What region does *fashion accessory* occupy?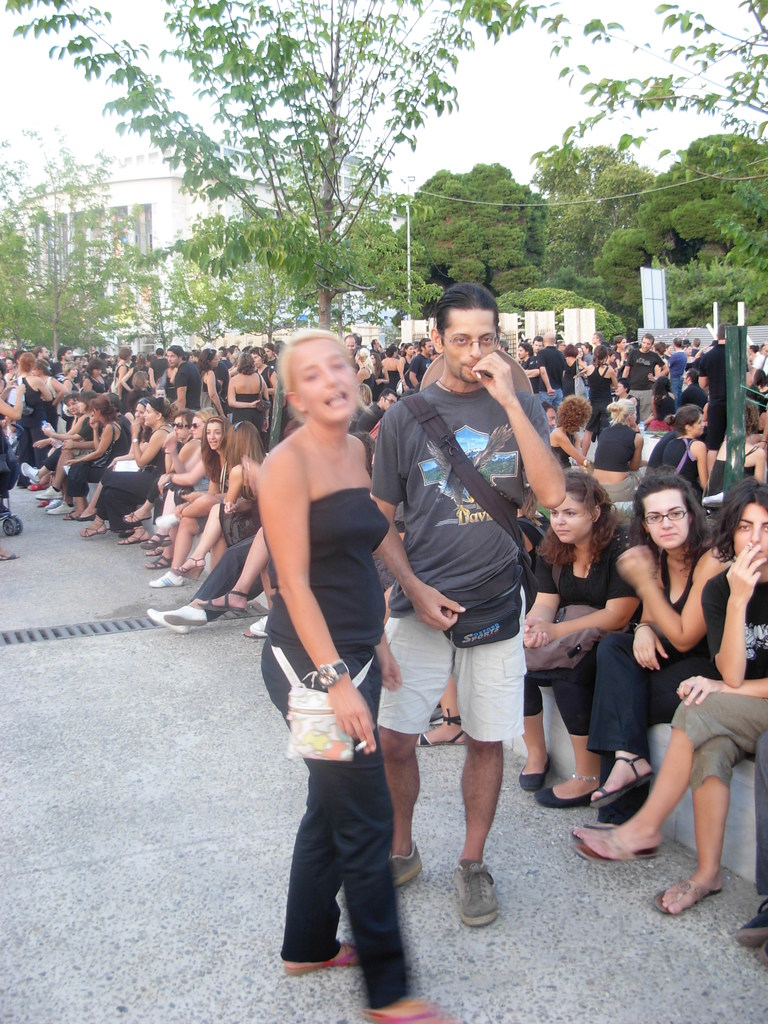
173:557:203:580.
